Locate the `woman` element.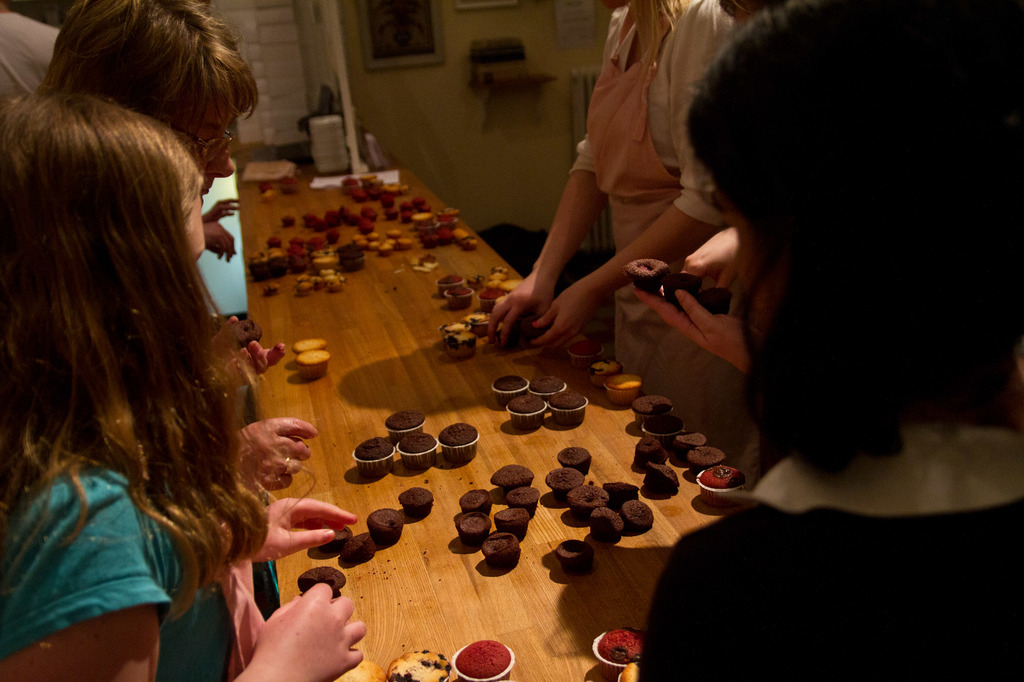
Element bbox: crop(33, 0, 334, 491).
